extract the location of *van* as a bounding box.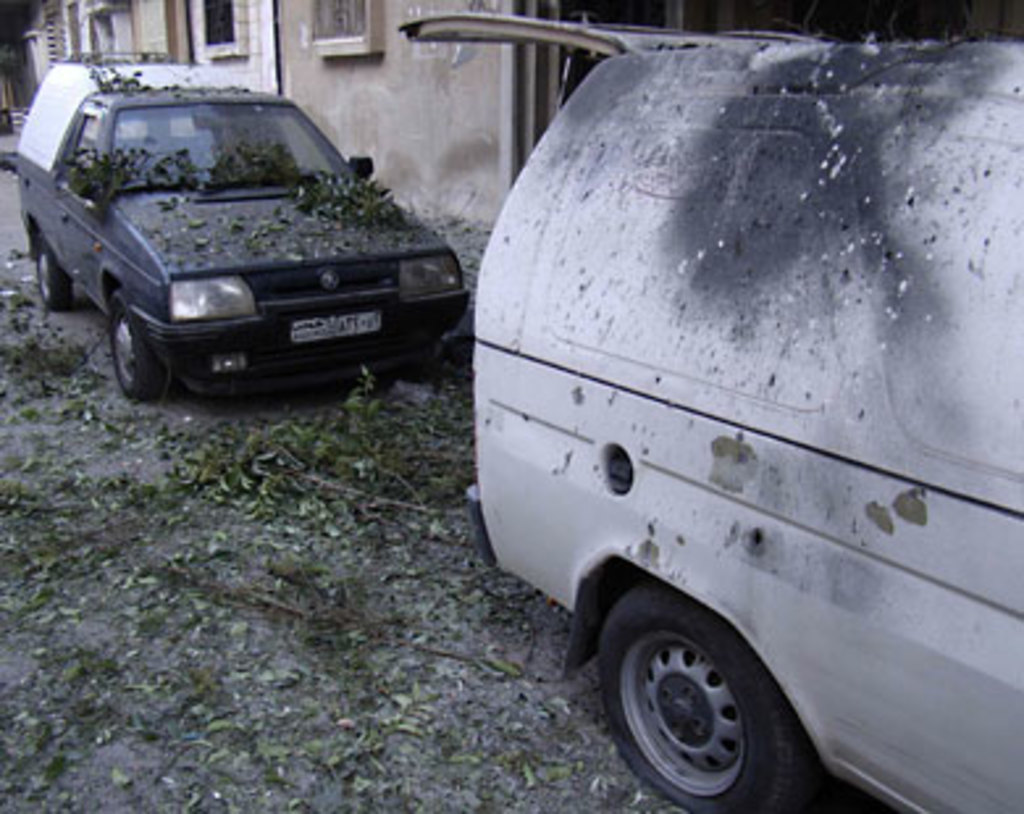
bbox(11, 47, 473, 404).
